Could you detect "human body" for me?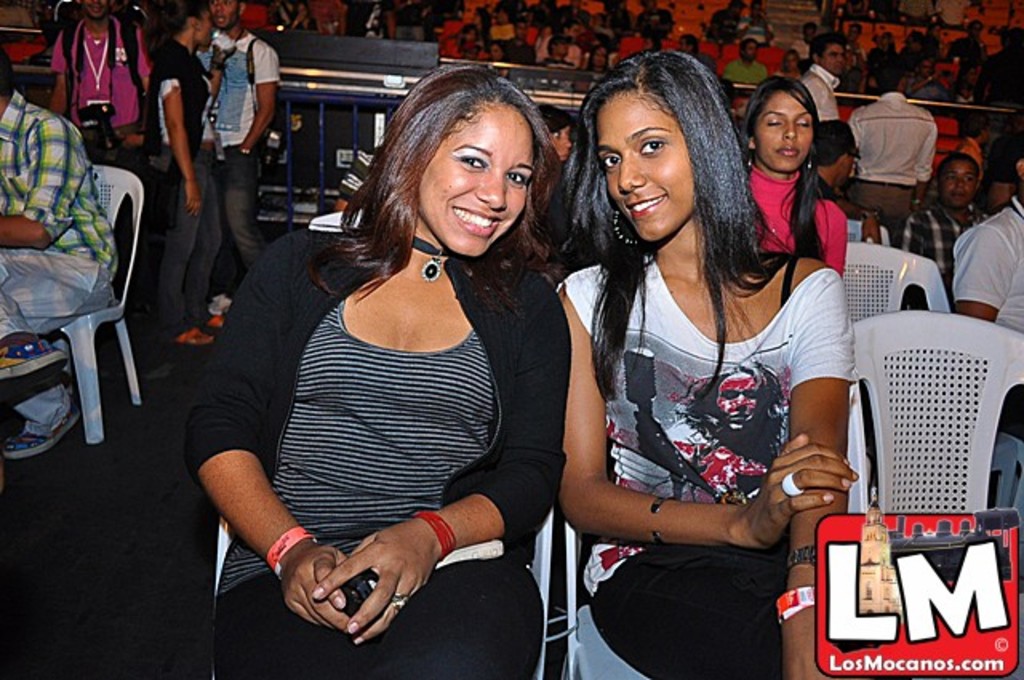
Detection result: region(550, 46, 858, 678).
